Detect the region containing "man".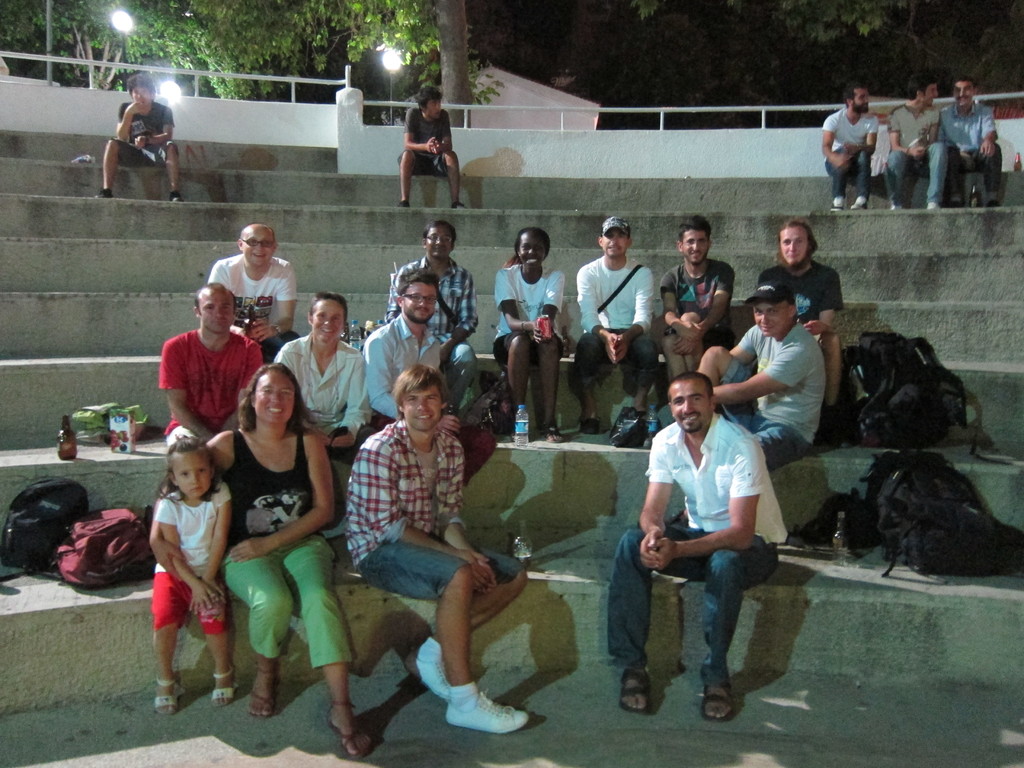
[left=573, top=219, right=659, bottom=435].
